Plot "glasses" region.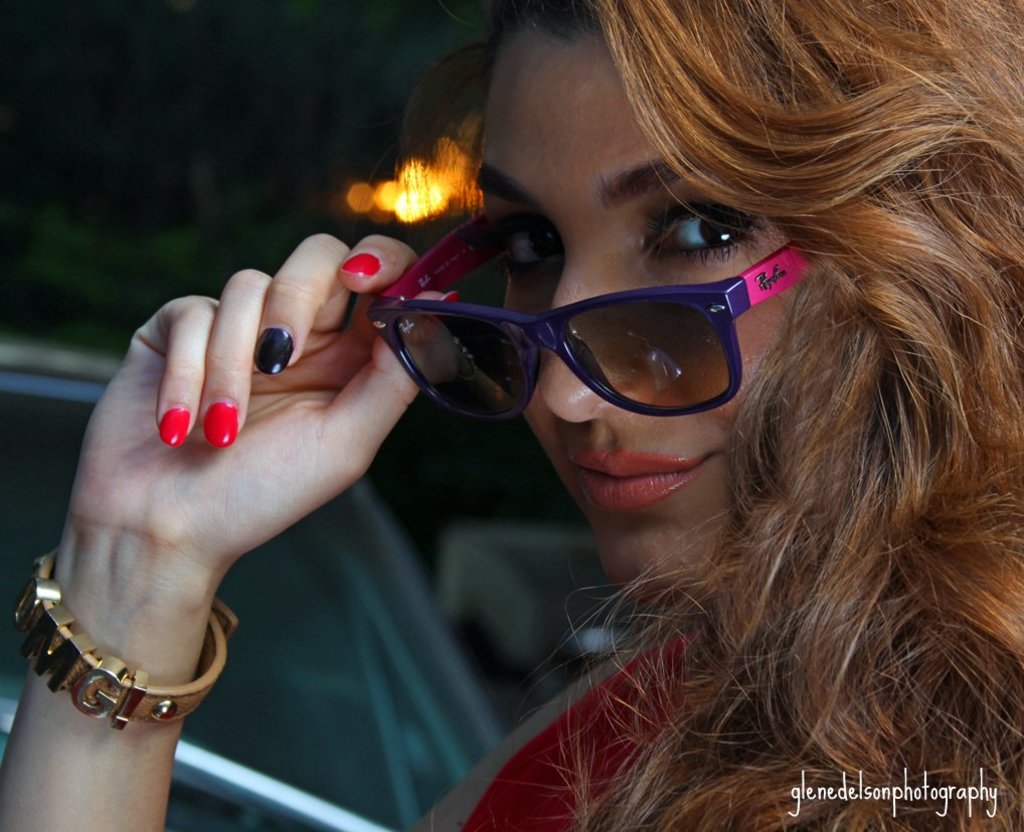
Plotted at 349, 210, 797, 428.
